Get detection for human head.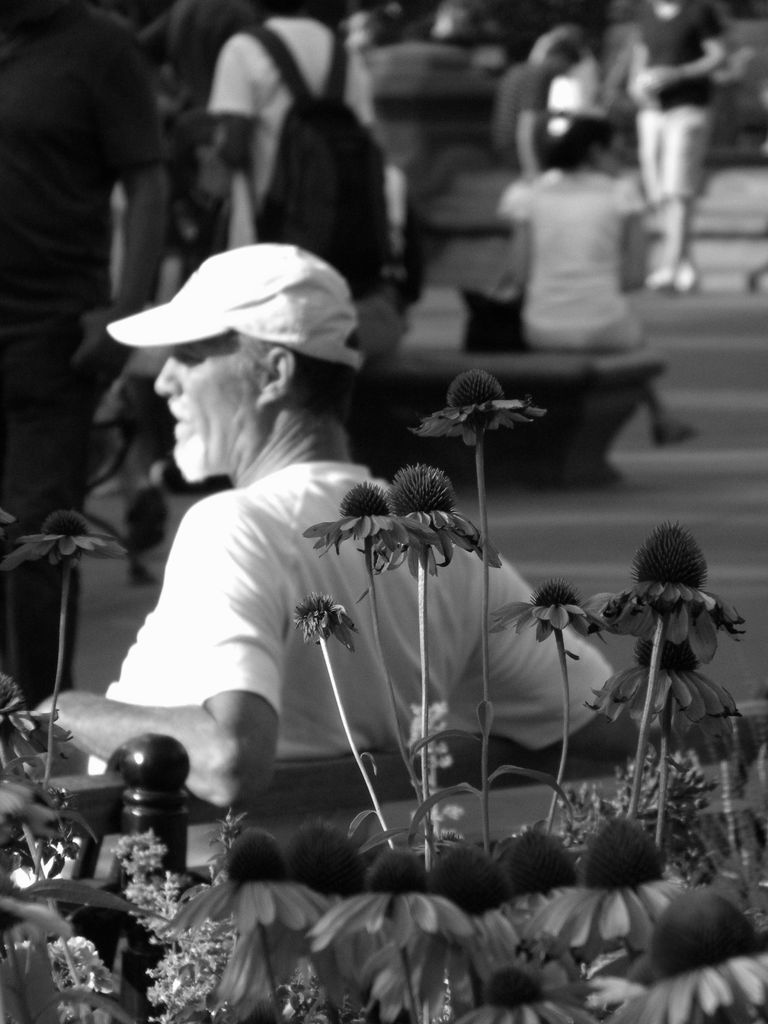
Detection: Rect(112, 228, 375, 445).
